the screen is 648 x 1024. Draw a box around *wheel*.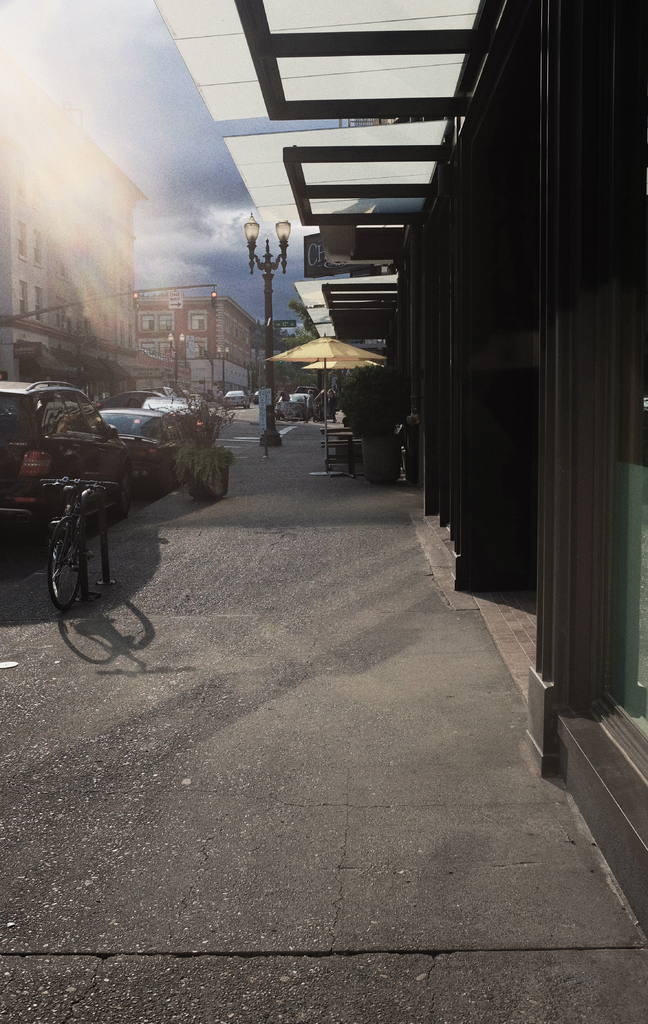
x1=114 y1=470 x2=131 y2=516.
